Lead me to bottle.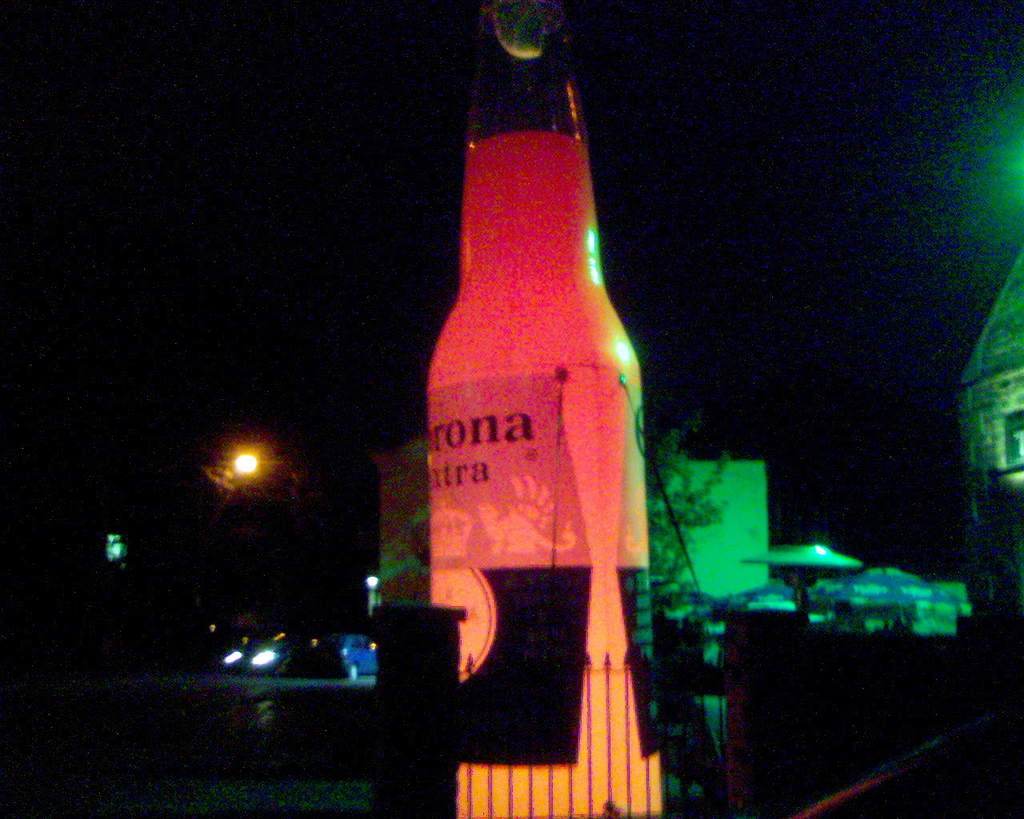
Lead to bbox(422, 0, 647, 773).
